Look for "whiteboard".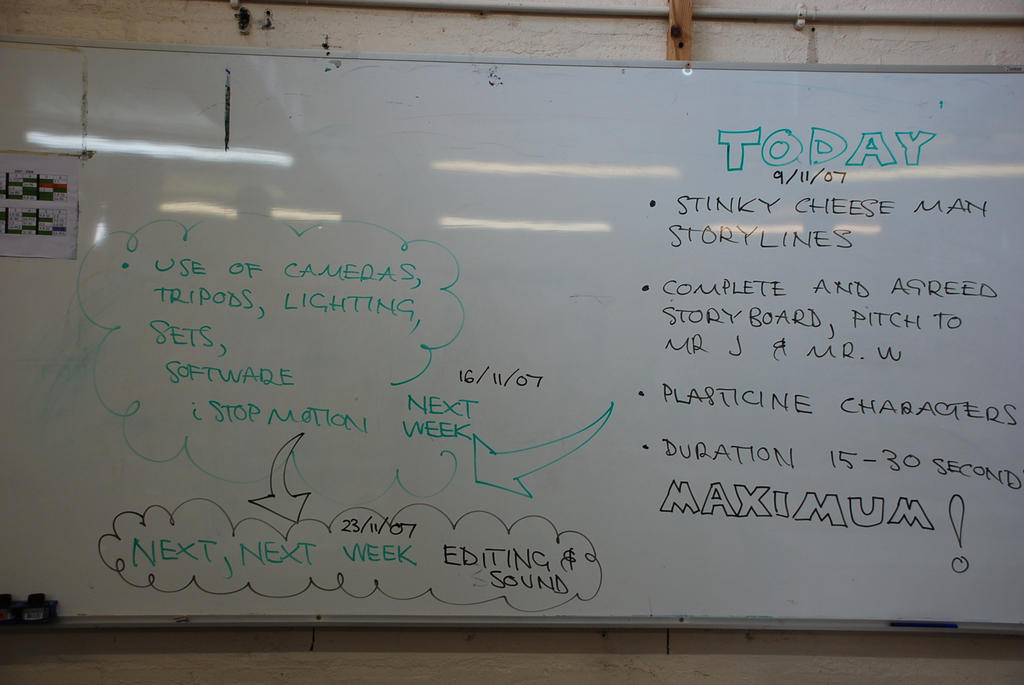
Found: <region>0, 40, 1023, 638</region>.
